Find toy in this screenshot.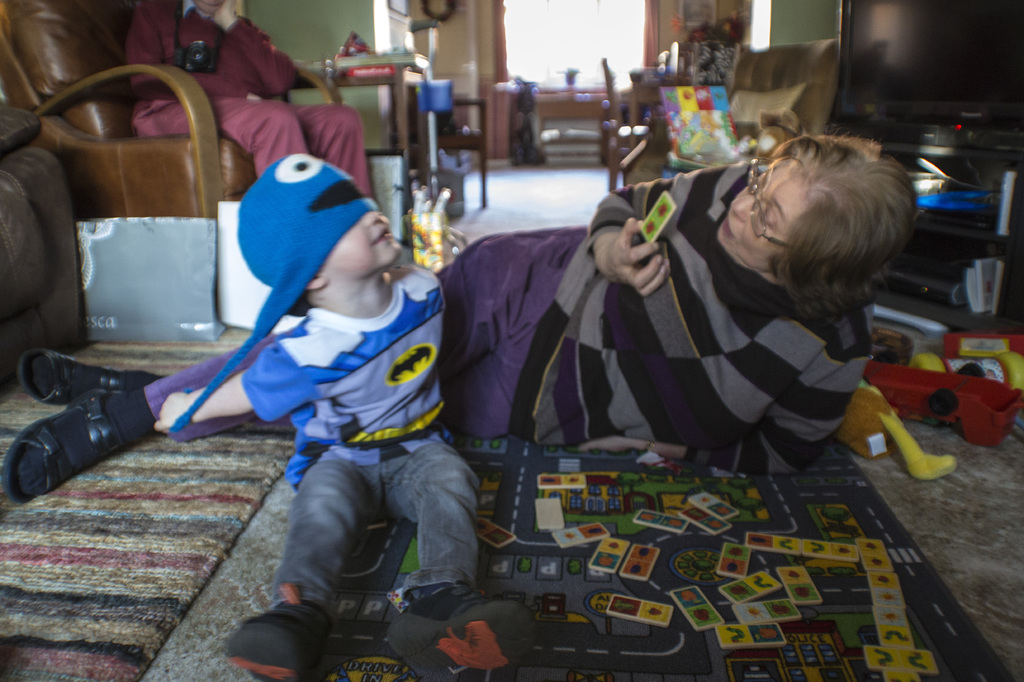
The bounding box for toy is locate(689, 495, 748, 519).
